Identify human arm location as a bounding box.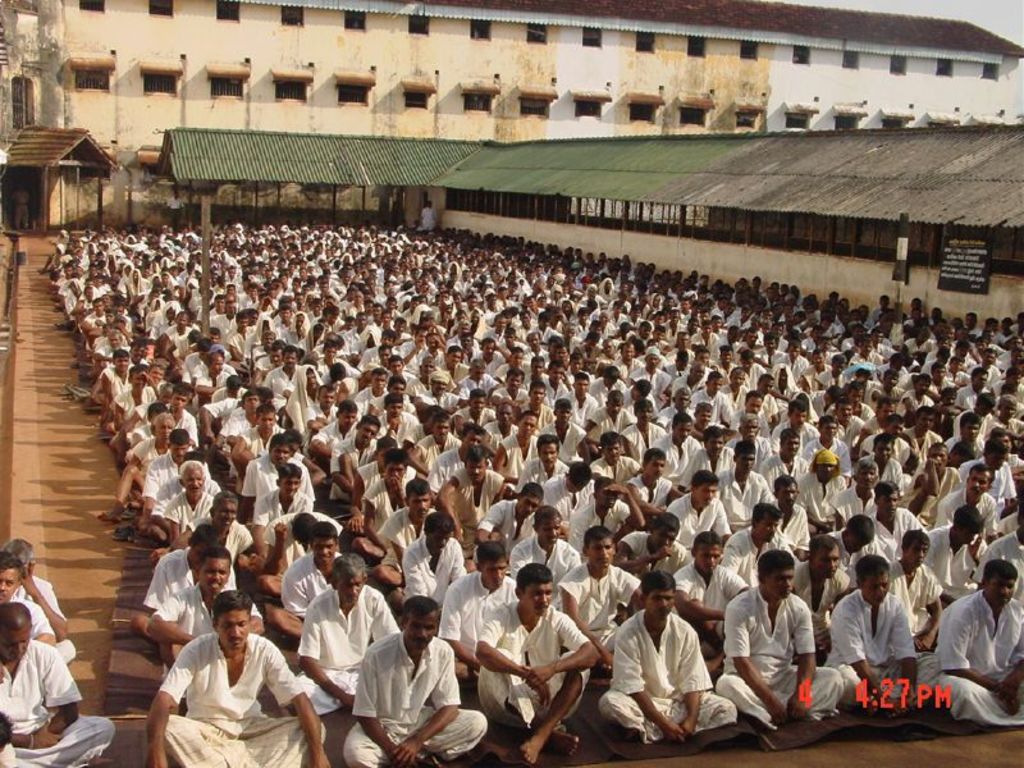
(367, 586, 403, 652).
